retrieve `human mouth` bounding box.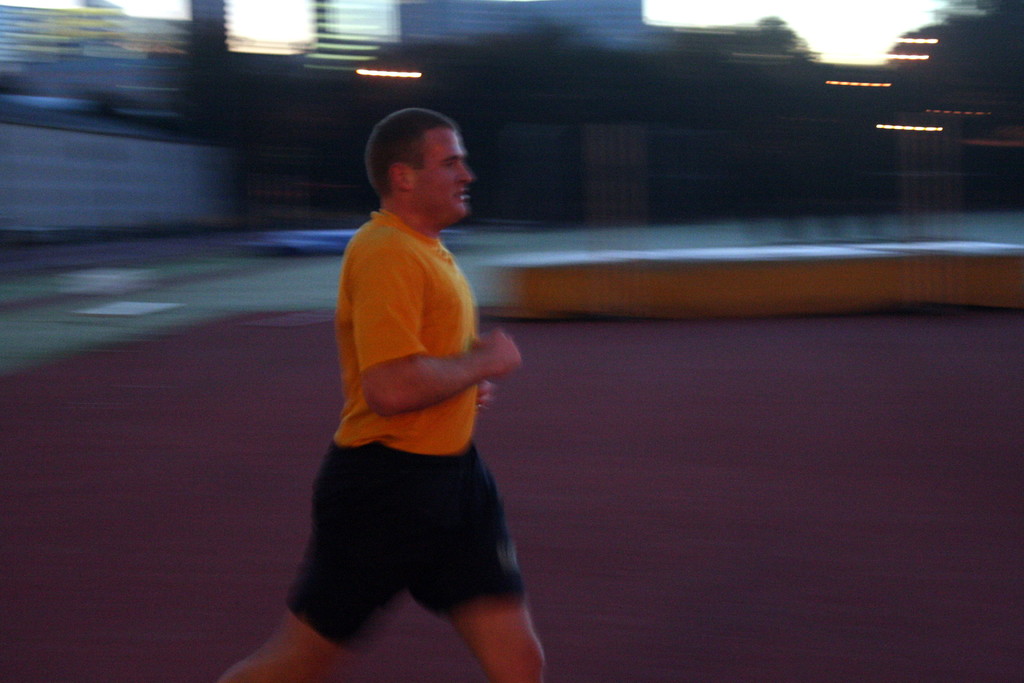
Bounding box: <box>456,188,467,199</box>.
